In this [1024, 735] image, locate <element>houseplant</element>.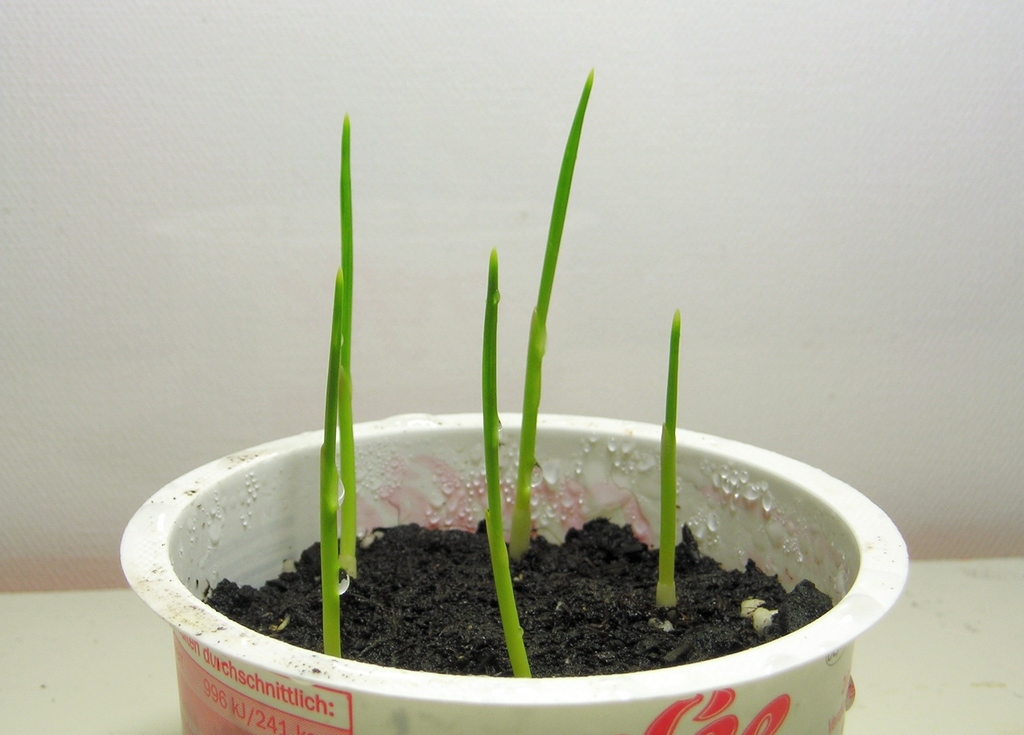
Bounding box: left=119, top=66, right=913, bottom=734.
